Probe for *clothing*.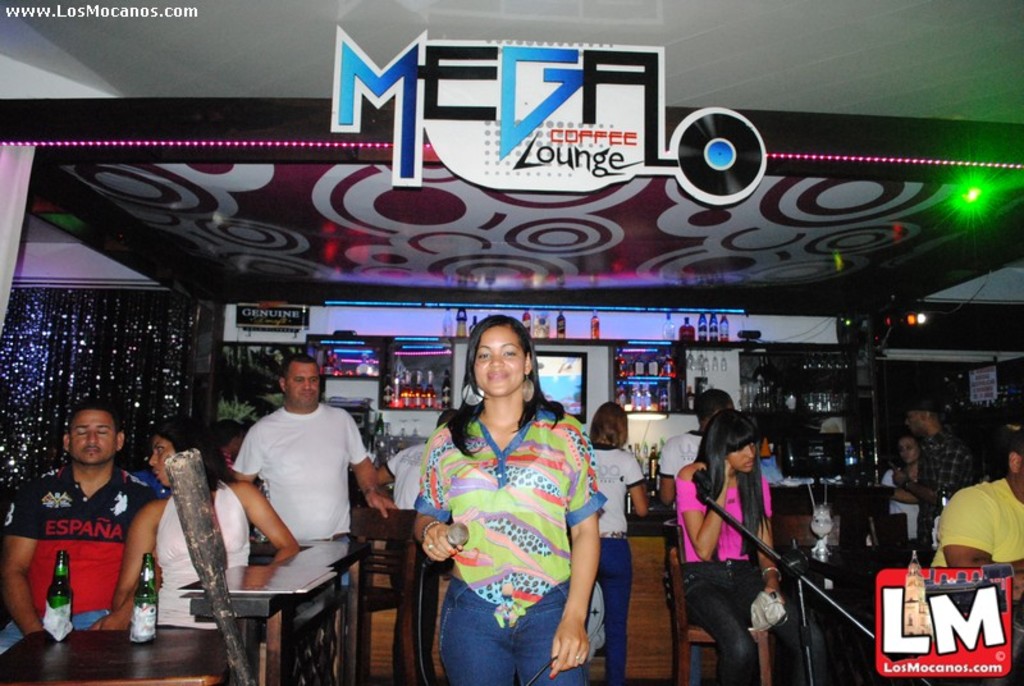
Probe result: (x1=228, y1=402, x2=367, y2=685).
